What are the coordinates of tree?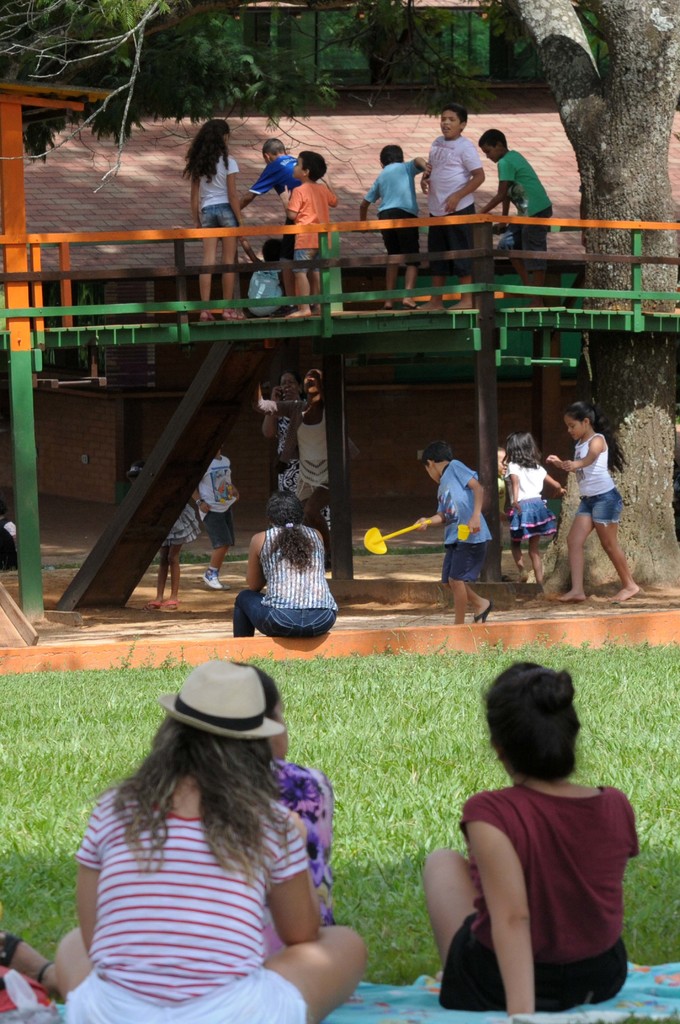
x1=492 y1=0 x2=679 y2=604.
